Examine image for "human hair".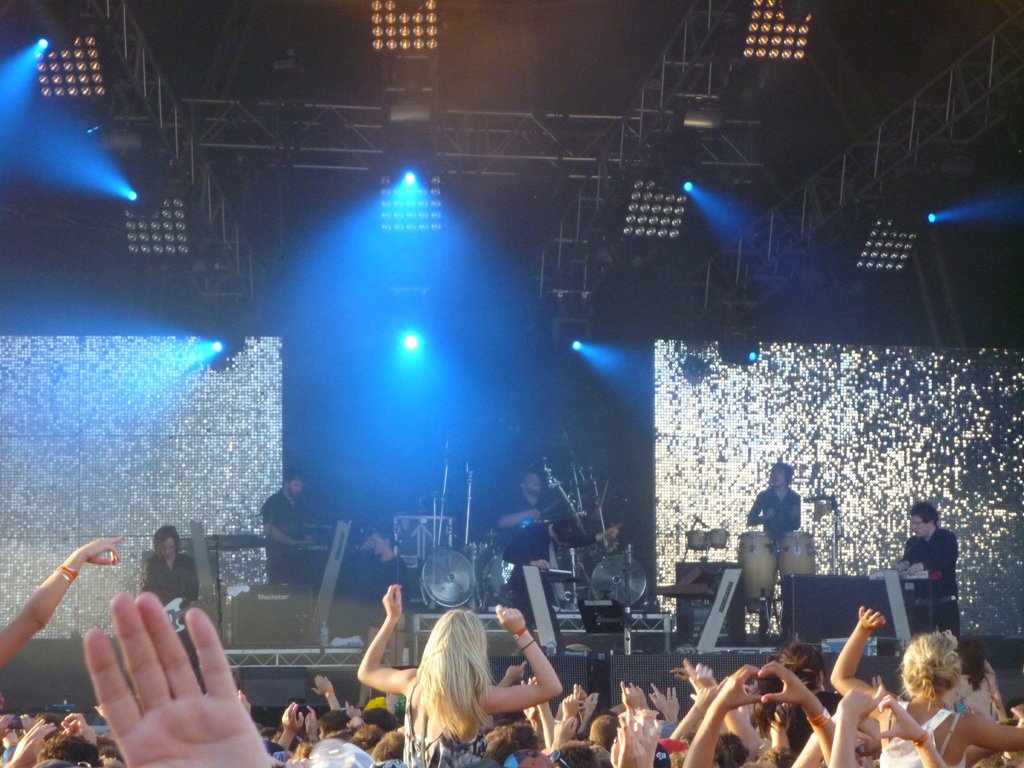
Examination result: (772,464,790,485).
